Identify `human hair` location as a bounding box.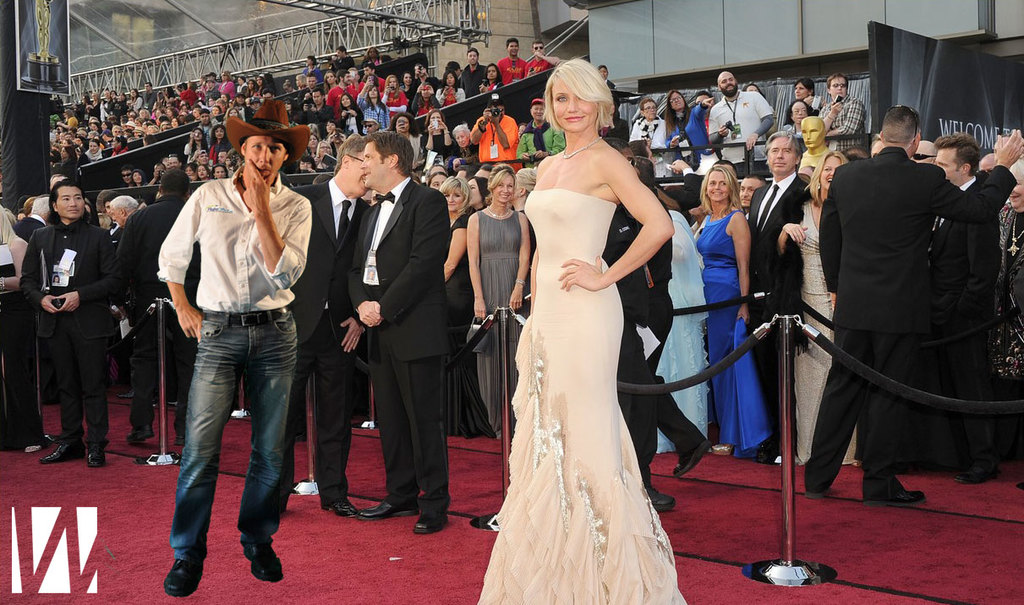
<box>365,70,378,86</box>.
